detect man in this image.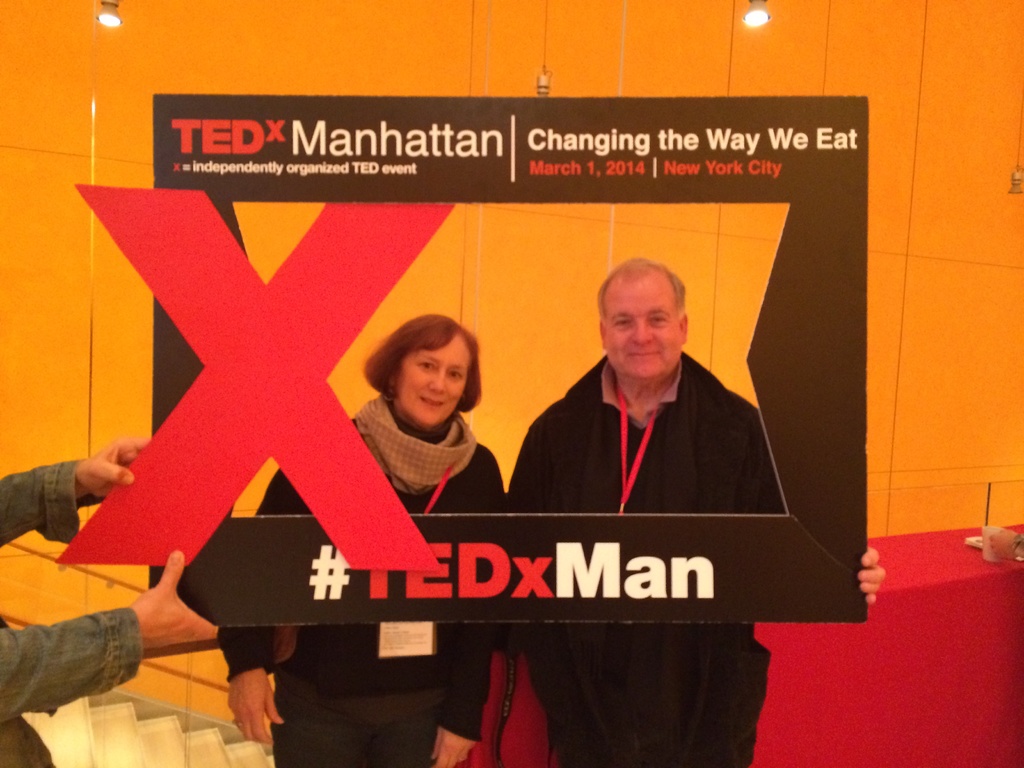
Detection: <bbox>496, 255, 888, 759</bbox>.
